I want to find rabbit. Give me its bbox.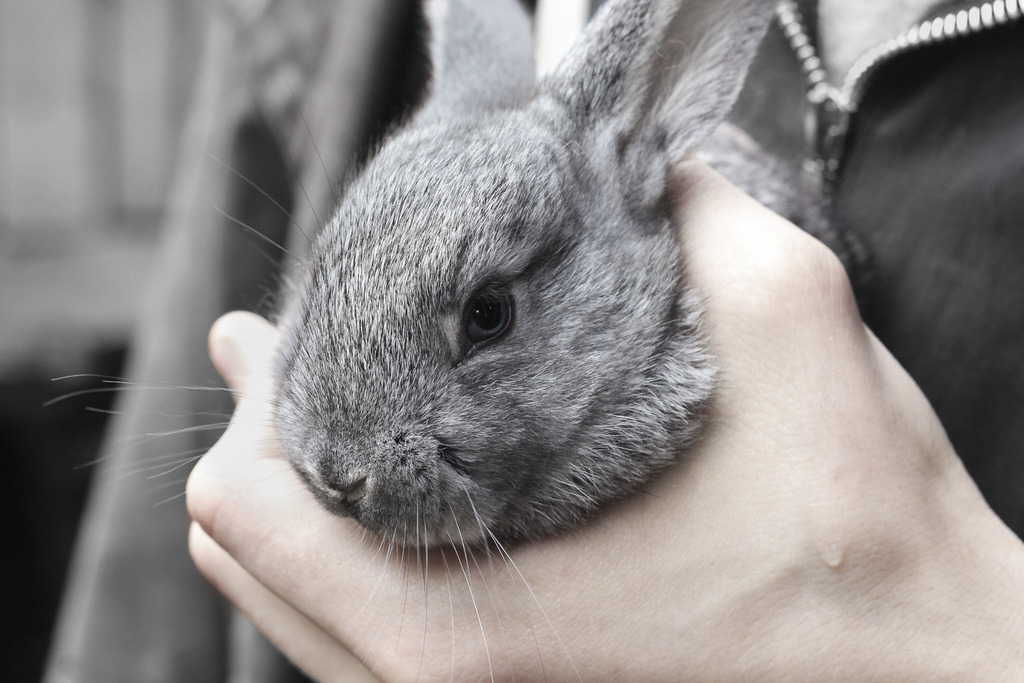
select_region(40, 0, 856, 682).
